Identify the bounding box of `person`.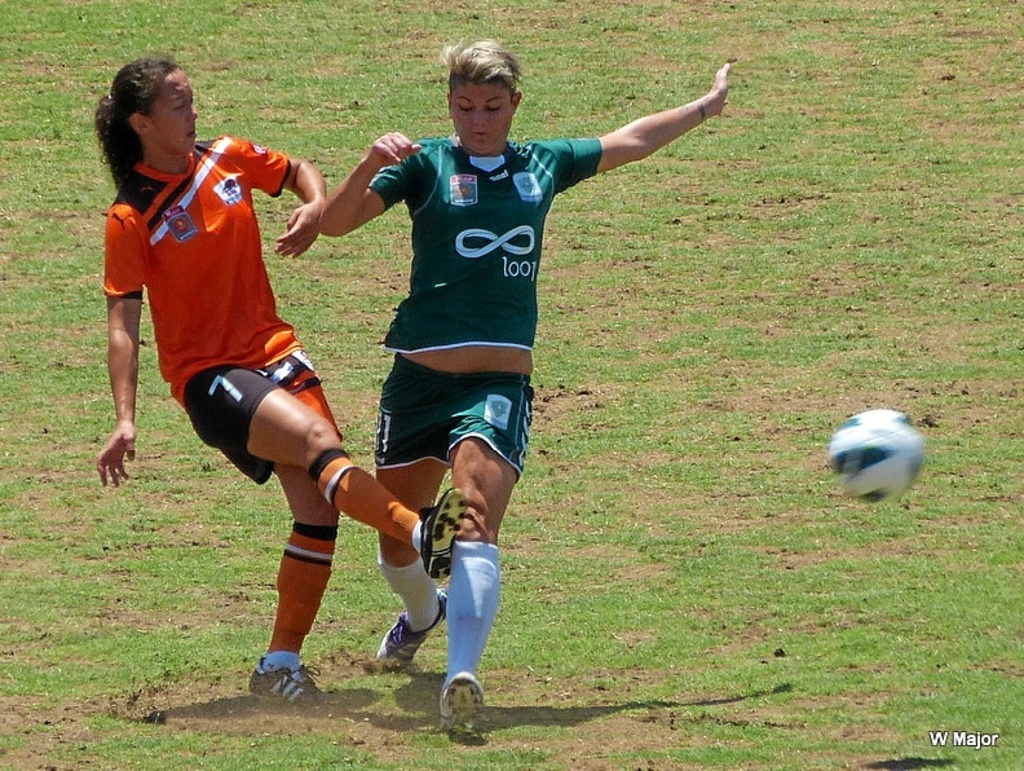
x1=321 y1=35 x2=740 y2=746.
